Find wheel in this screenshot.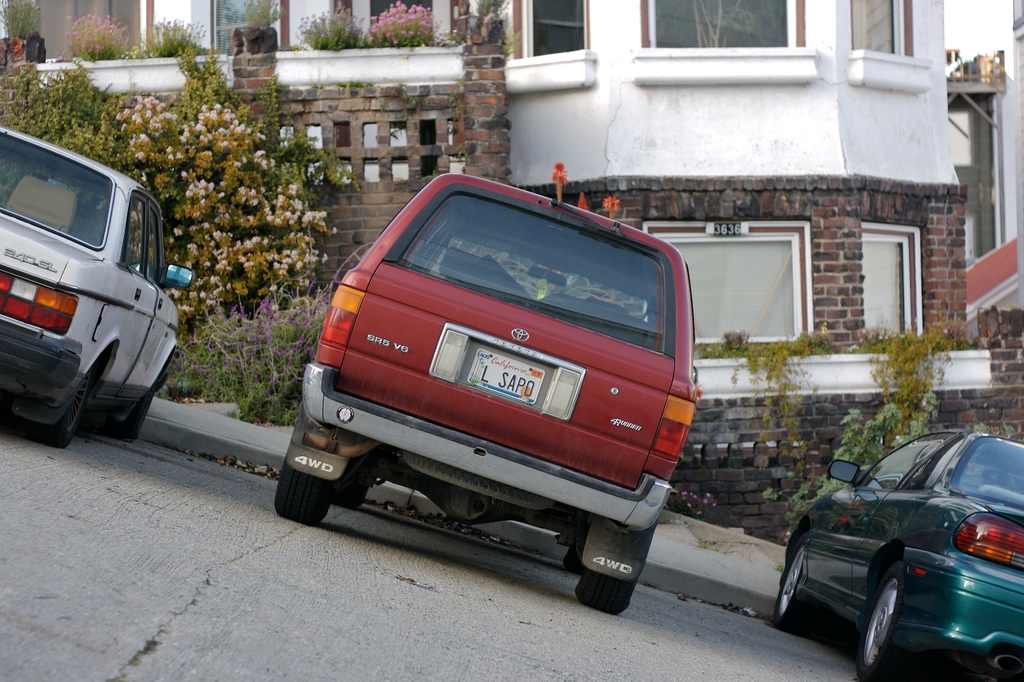
The bounding box for wheel is crop(778, 539, 817, 635).
